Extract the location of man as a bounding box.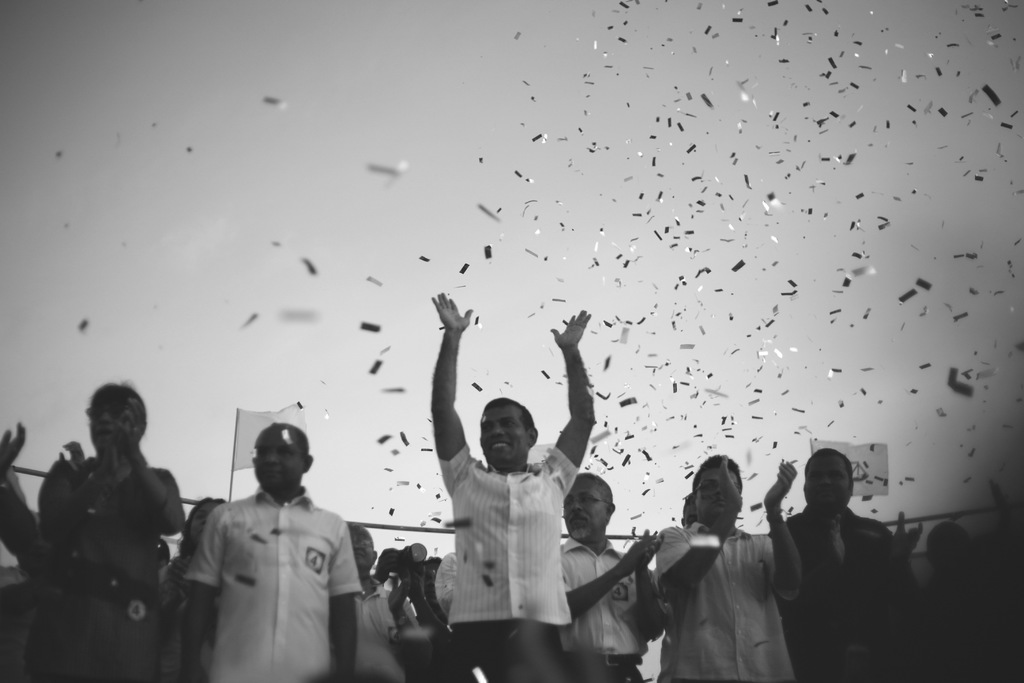
[342,518,413,682].
